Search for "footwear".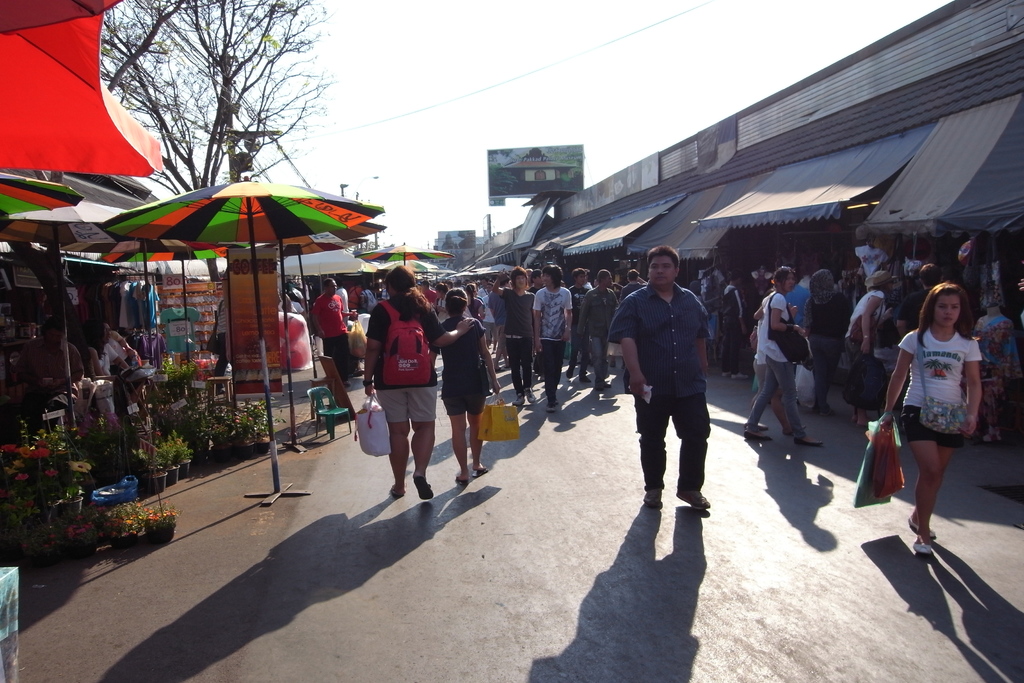
Found at x1=723 y1=368 x2=732 y2=379.
